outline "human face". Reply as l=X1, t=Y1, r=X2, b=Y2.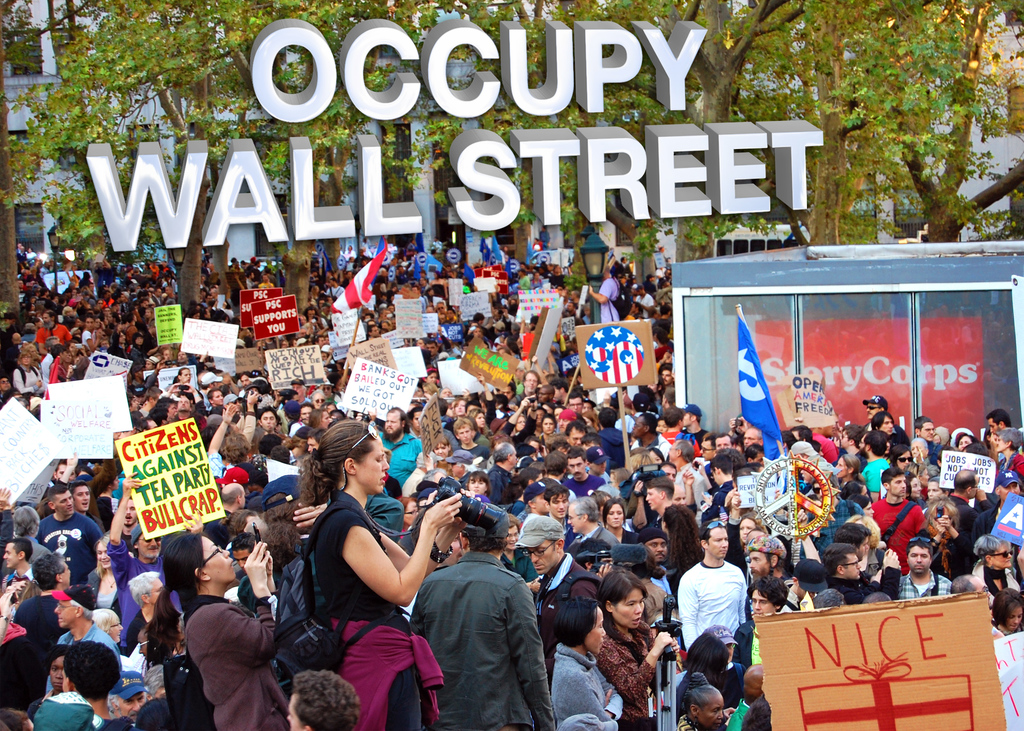
l=164, t=414, r=171, b=425.
